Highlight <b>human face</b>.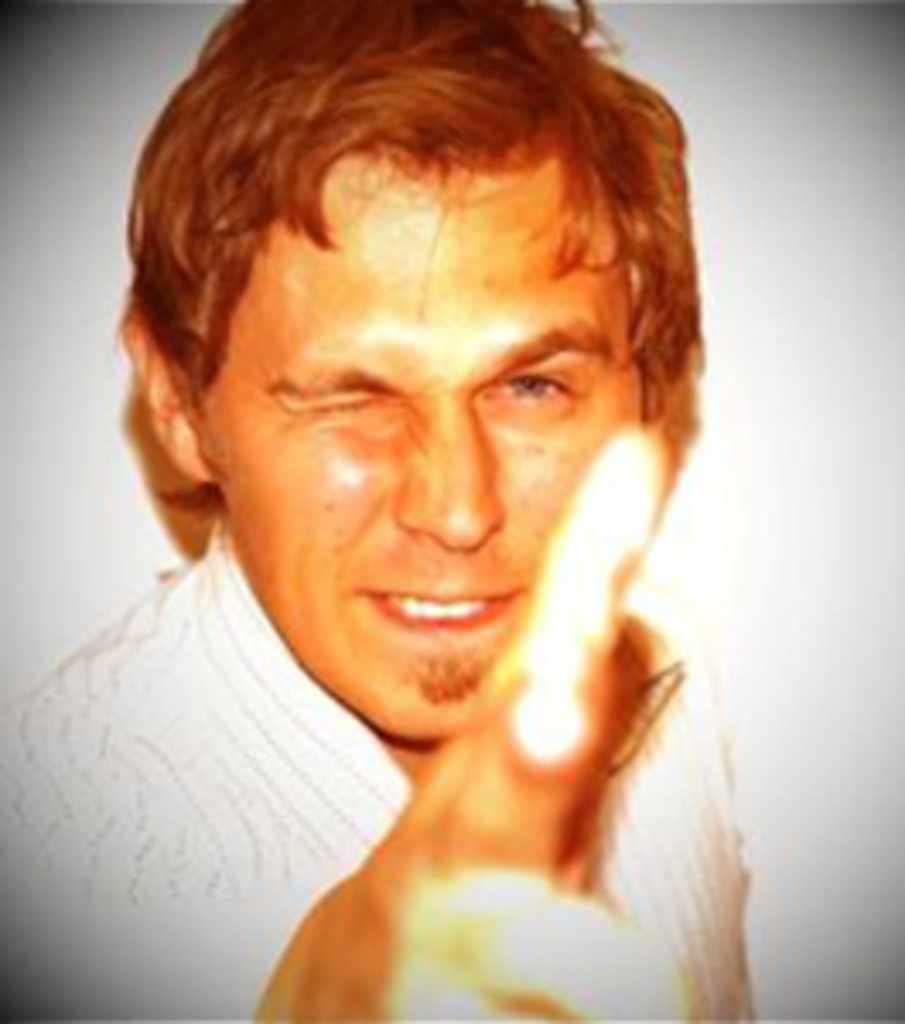
Highlighted region: <box>205,167,639,741</box>.
